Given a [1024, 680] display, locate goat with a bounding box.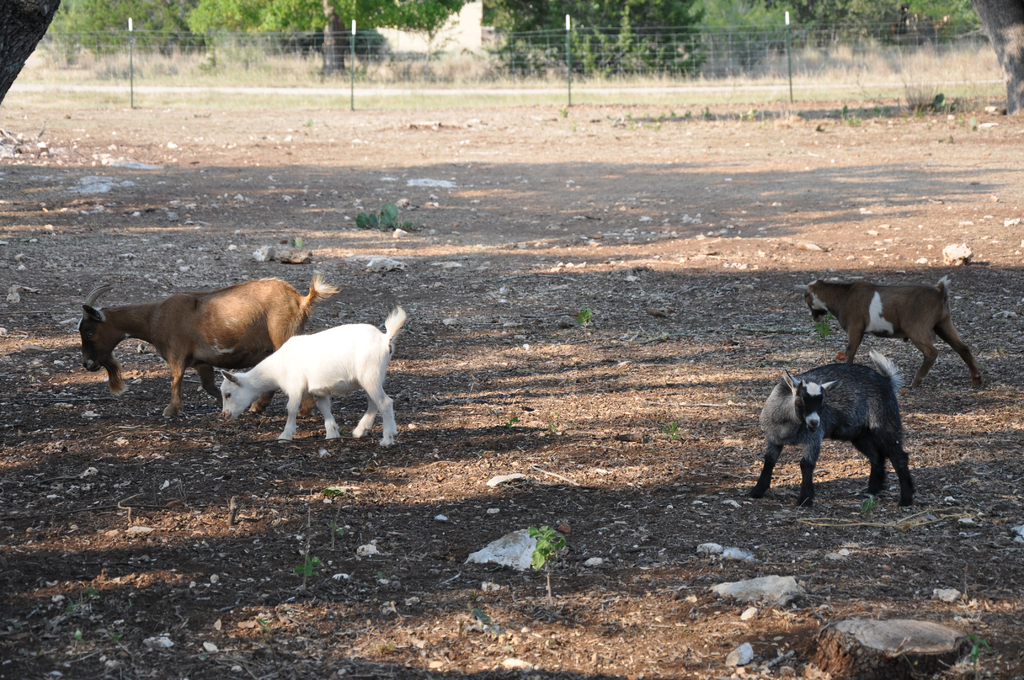
Located: [left=768, top=360, right=940, bottom=514].
